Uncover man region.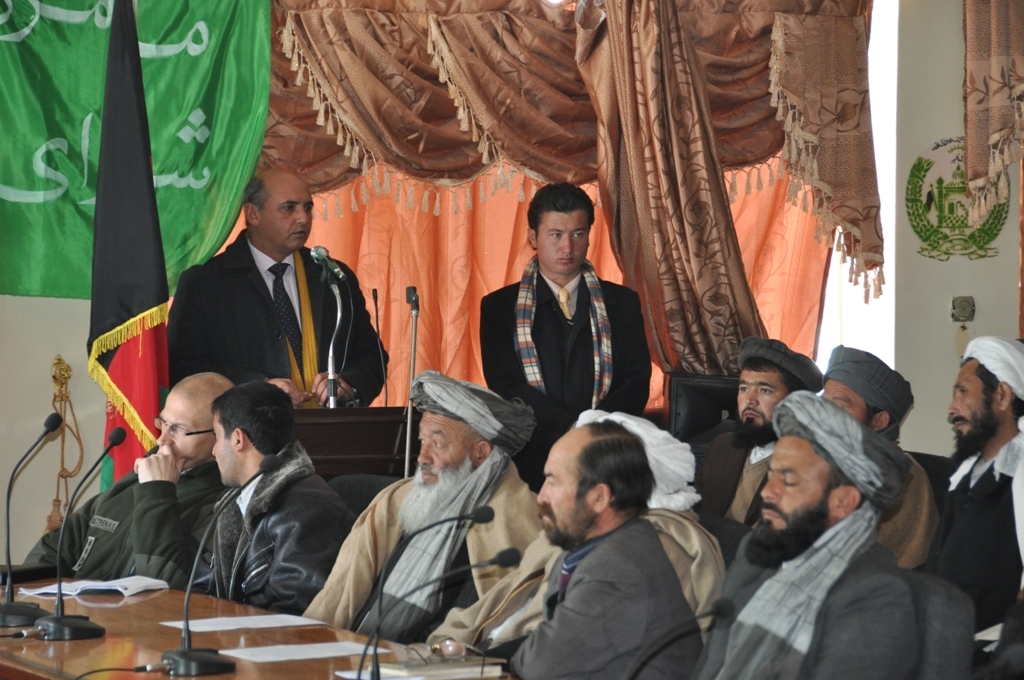
Uncovered: bbox(207, 390, 333, 624).
